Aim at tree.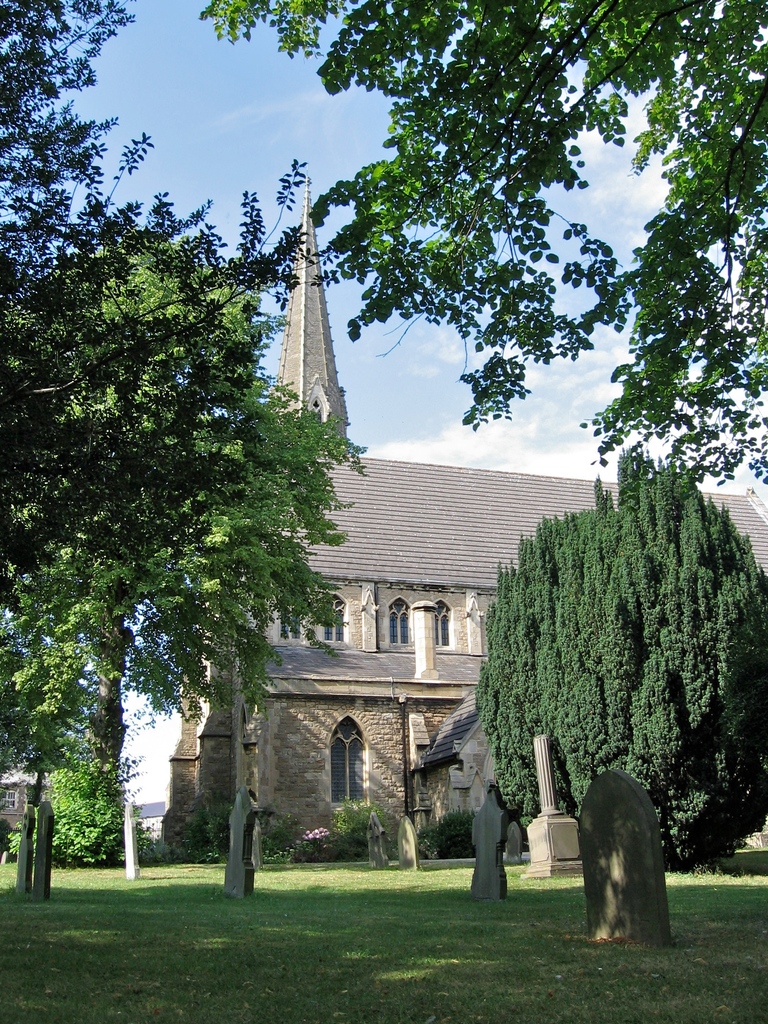
Aimed at select_region(0, 0, 163, 265).
